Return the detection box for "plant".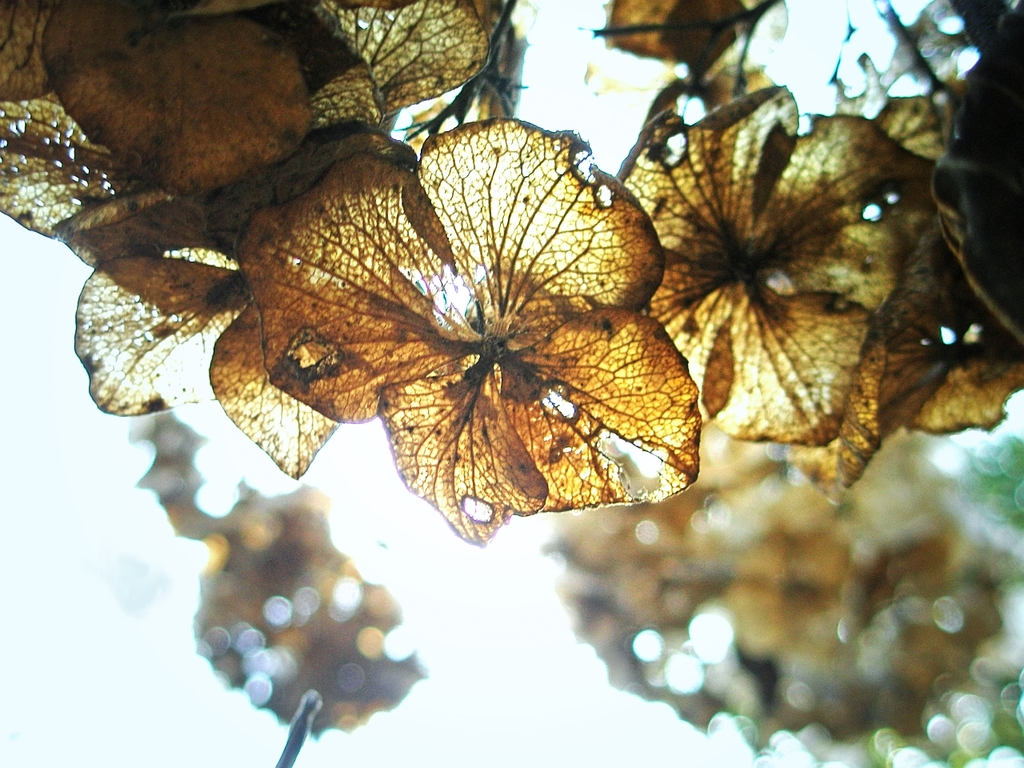
[x1=0, y1=0, x2=1023, y2=551].
